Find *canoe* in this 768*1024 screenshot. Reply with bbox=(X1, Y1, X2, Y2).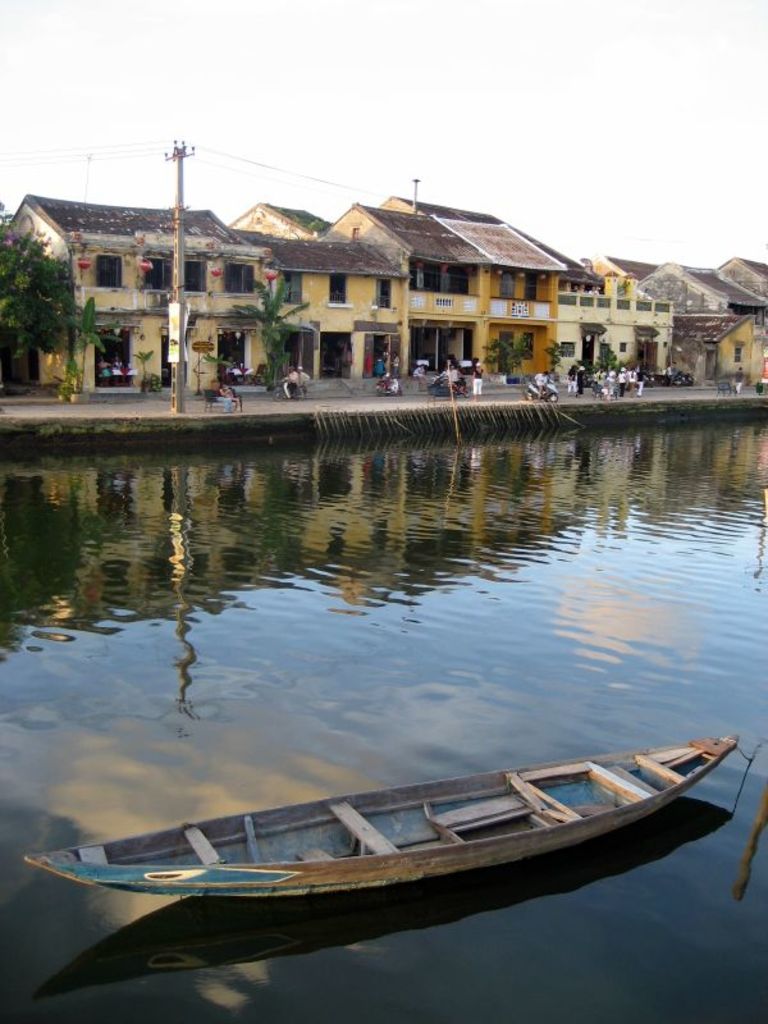
bbox=(22, 731, 742, 896).
